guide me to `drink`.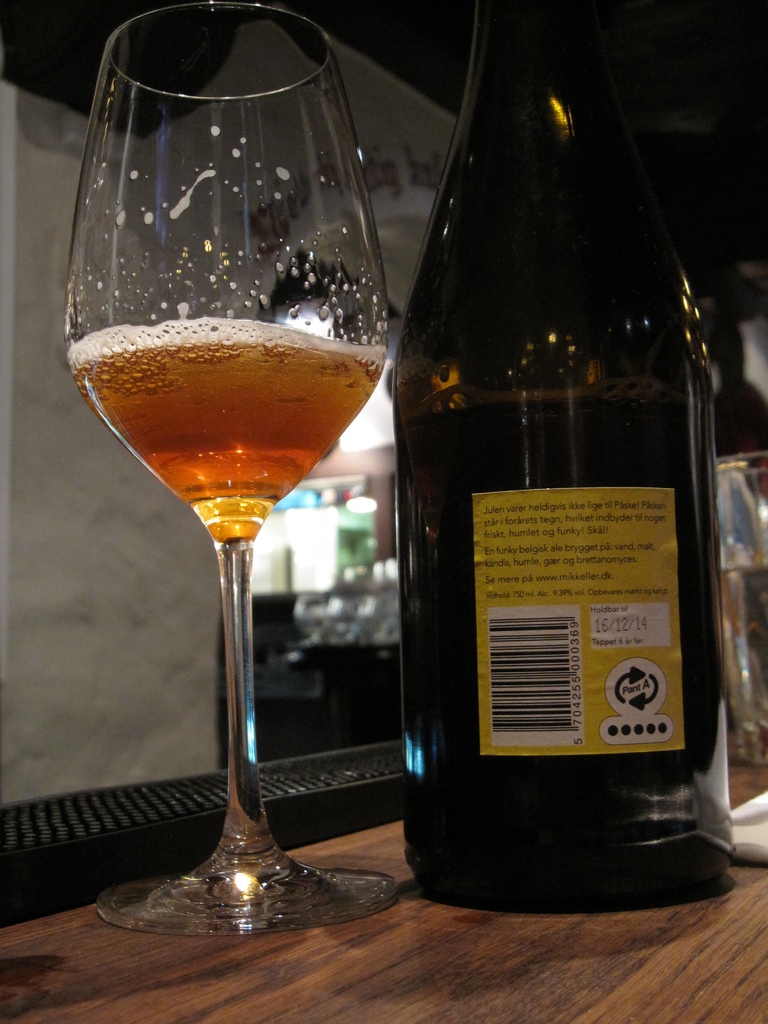
Guidance: {"left": 68, "top": 325, "right": 385, "bottom": 542}.
